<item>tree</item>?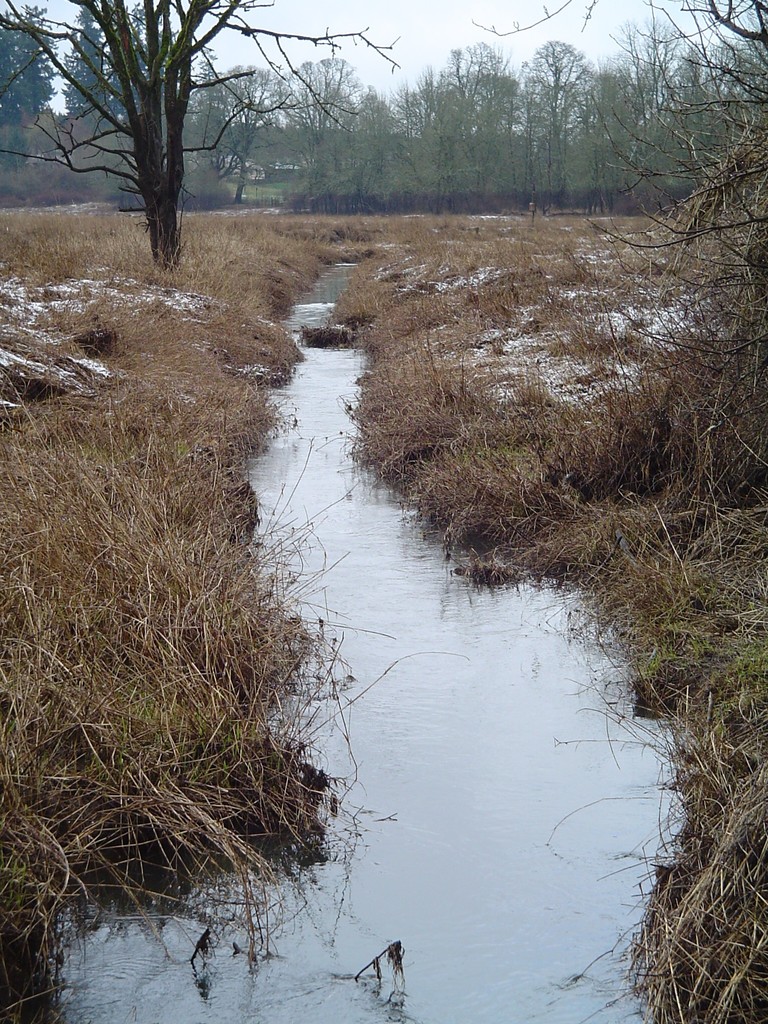
0,0,390,271
